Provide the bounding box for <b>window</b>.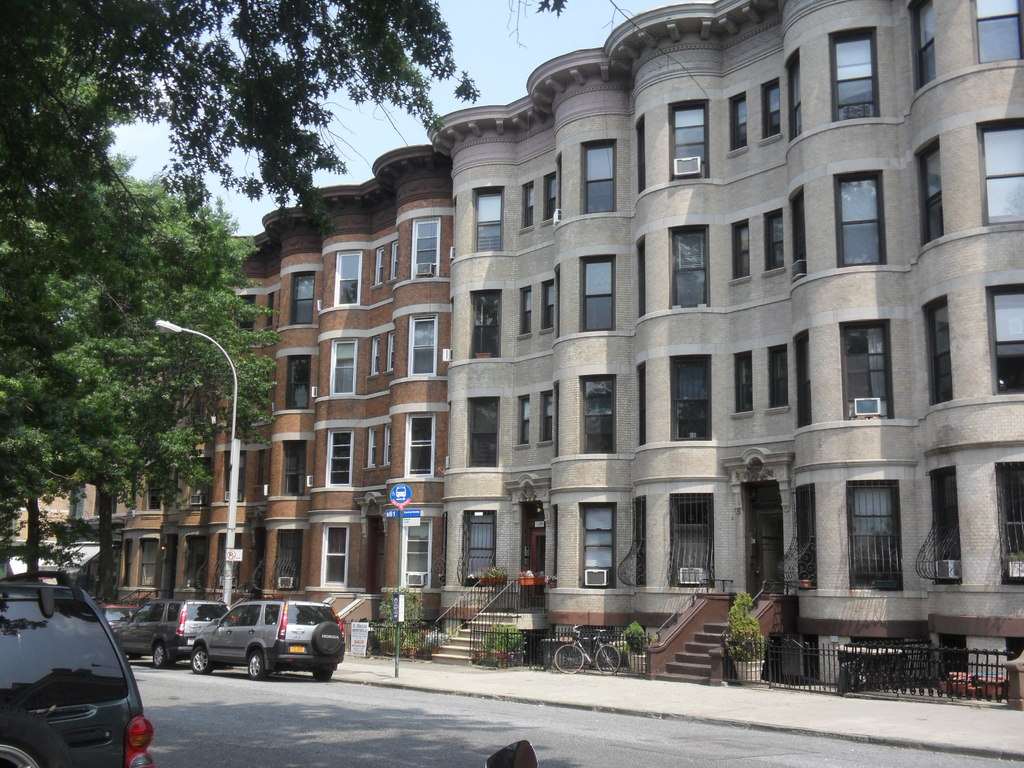
{"left": 583, "top": 502, "right": 616, "bottom": 589}.
